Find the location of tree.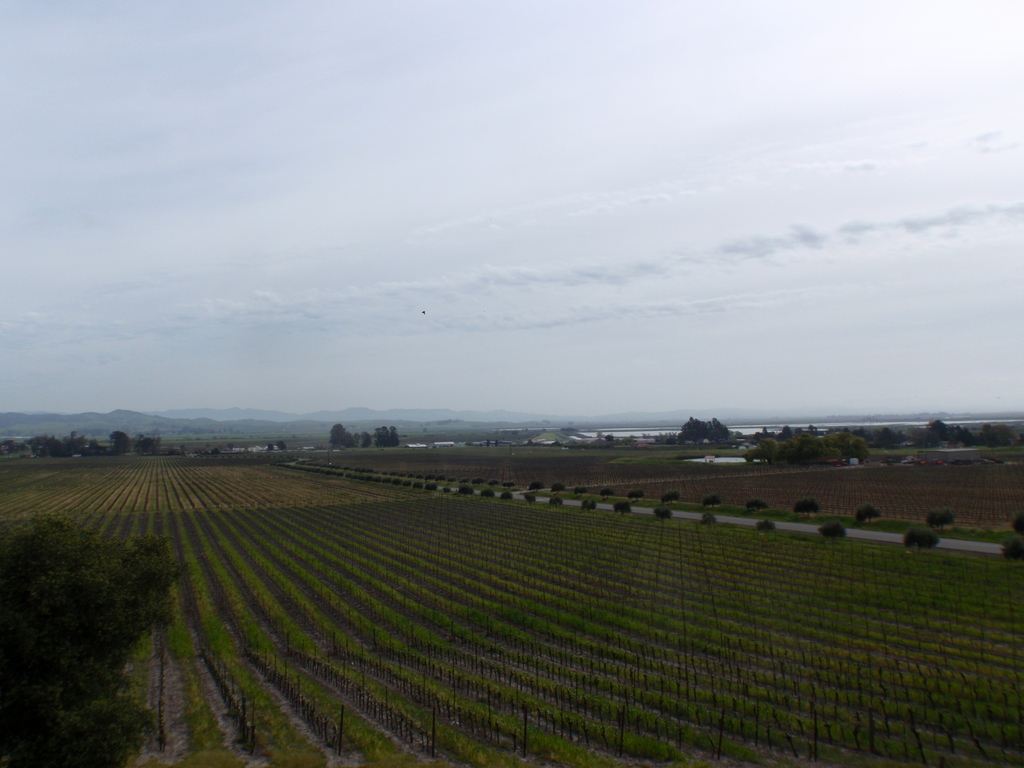
Location: locate(525, 492, 536, 502).
